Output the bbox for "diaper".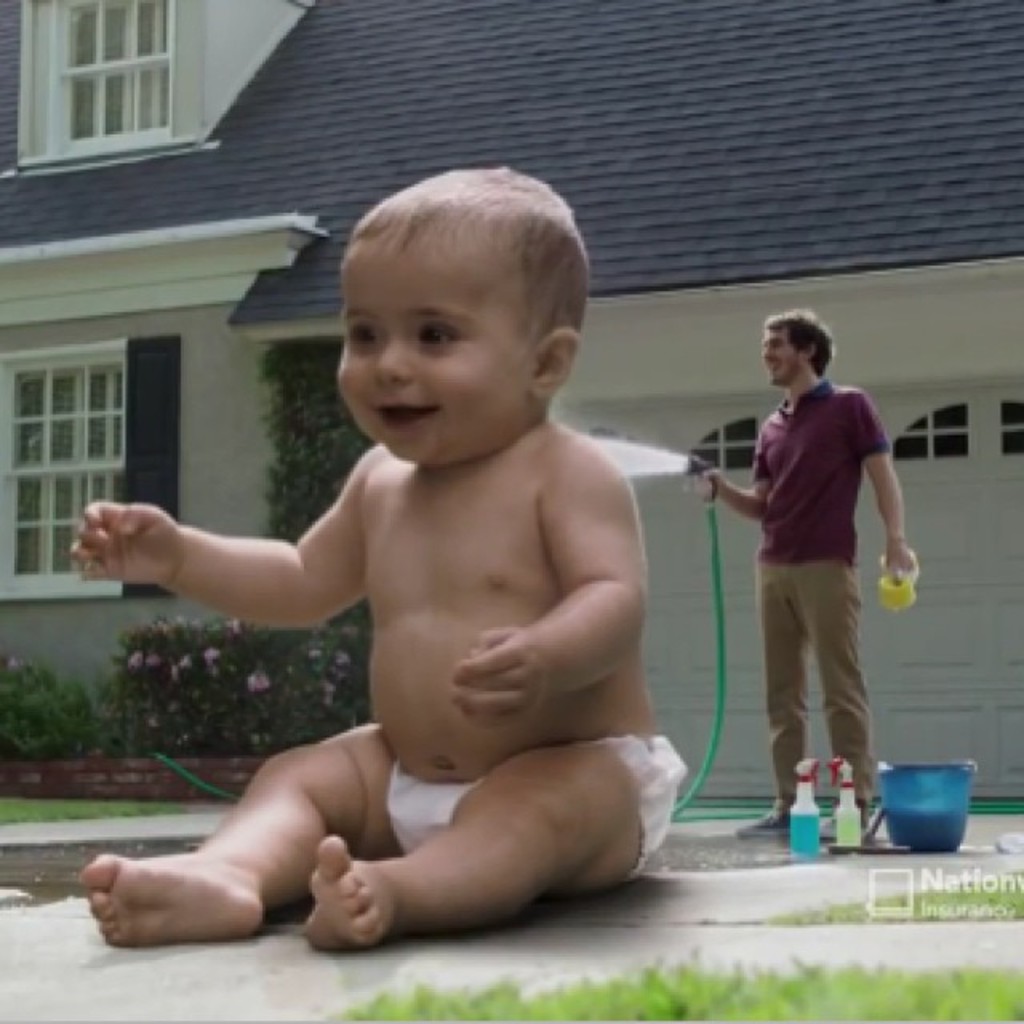
locate(379, 730, 690, 888).
